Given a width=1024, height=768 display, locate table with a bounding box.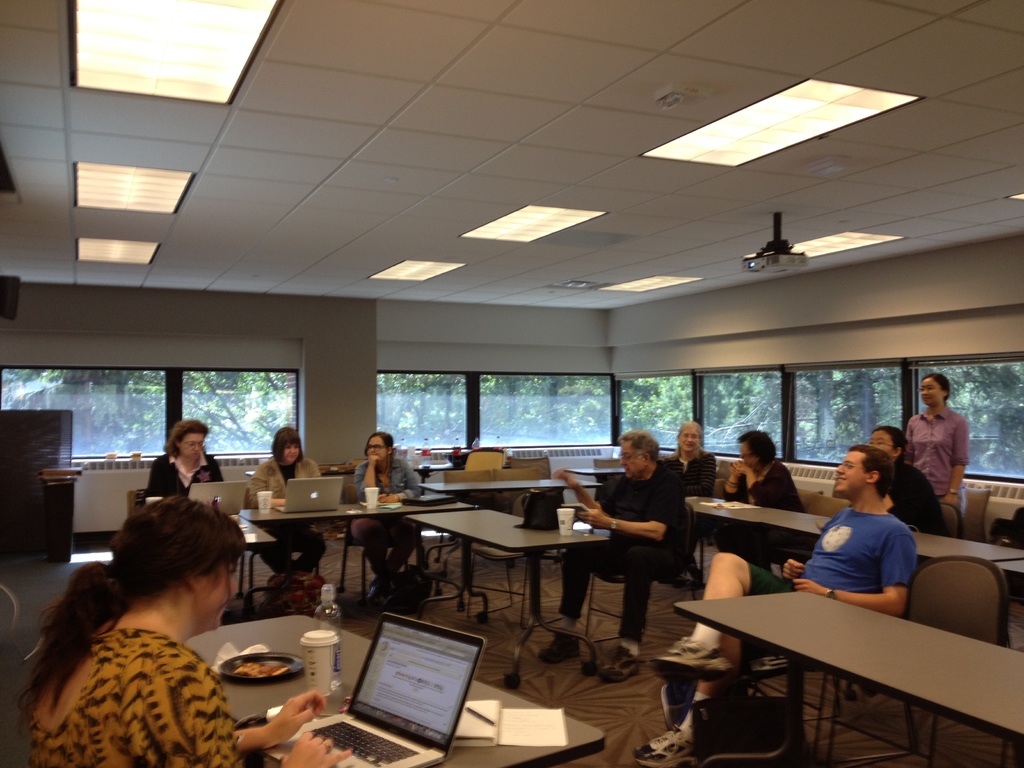
Located: 239/514/273/611.
